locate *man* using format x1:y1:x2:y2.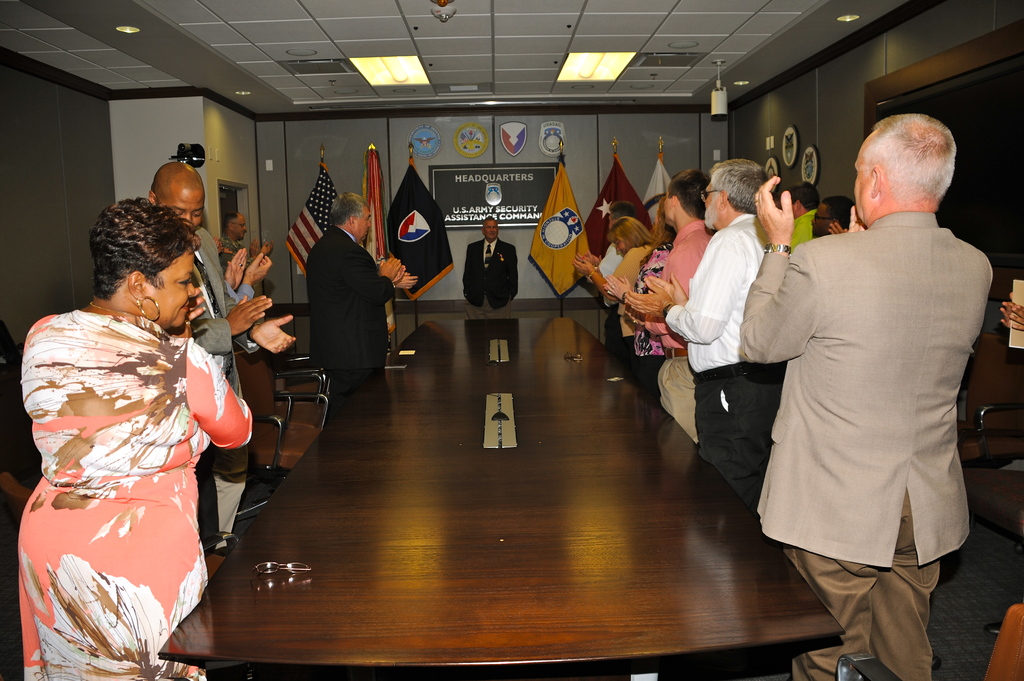
222:213:272:273.
